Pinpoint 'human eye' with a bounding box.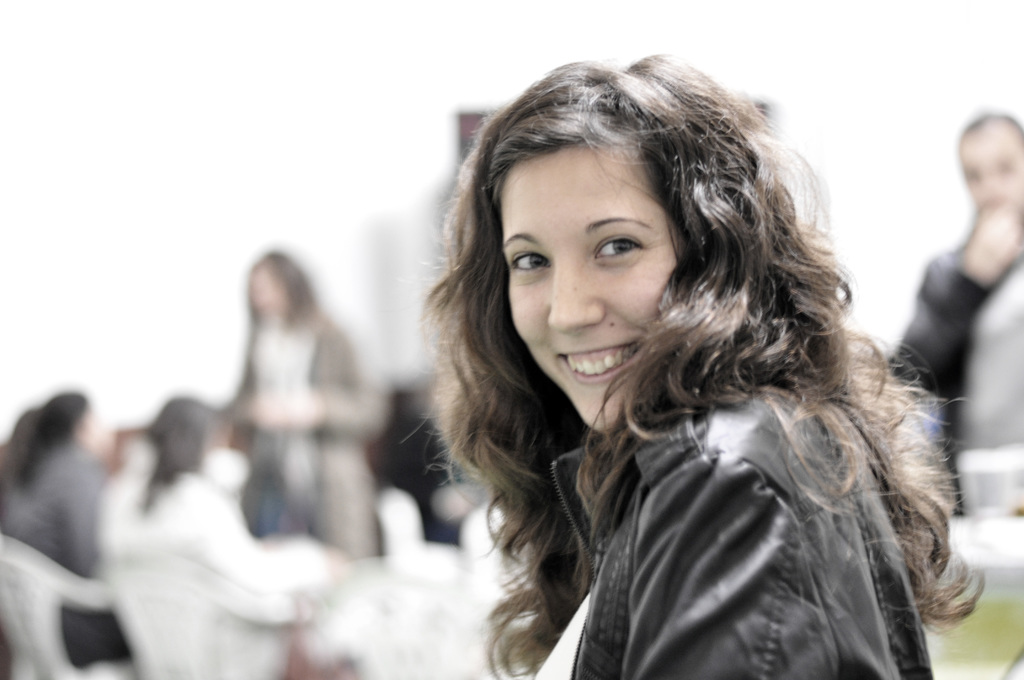
bbox=(509, 249, 551, 274).
